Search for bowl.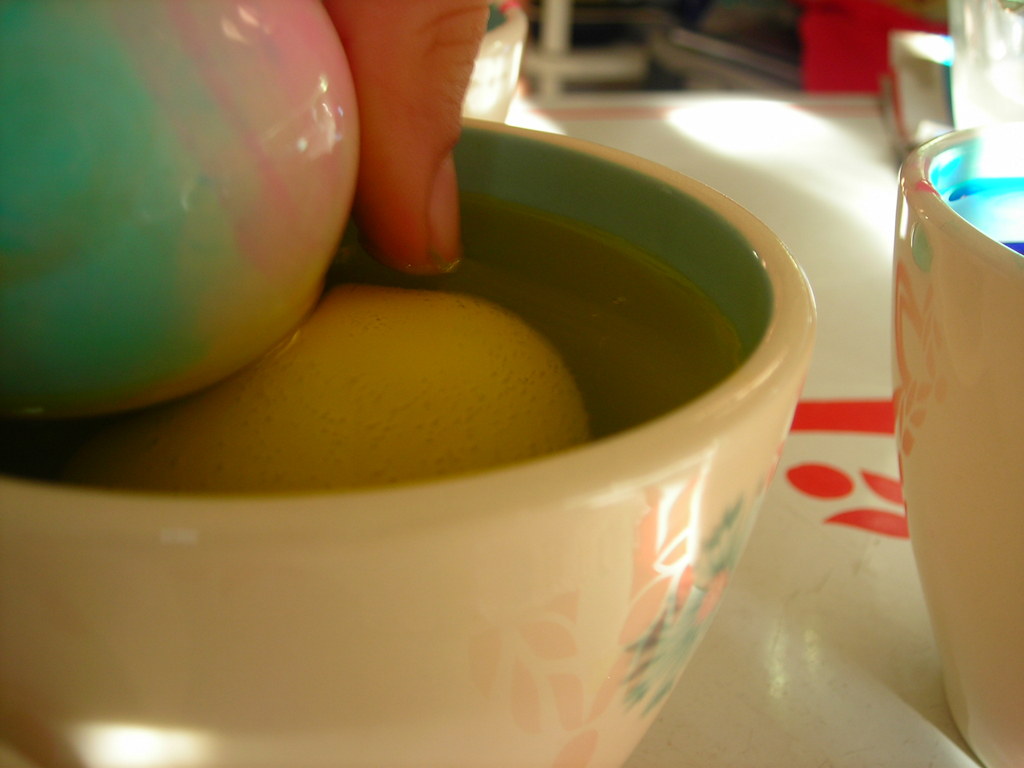
Found at (x1=80, y1=95, x2=820, y2=706).
